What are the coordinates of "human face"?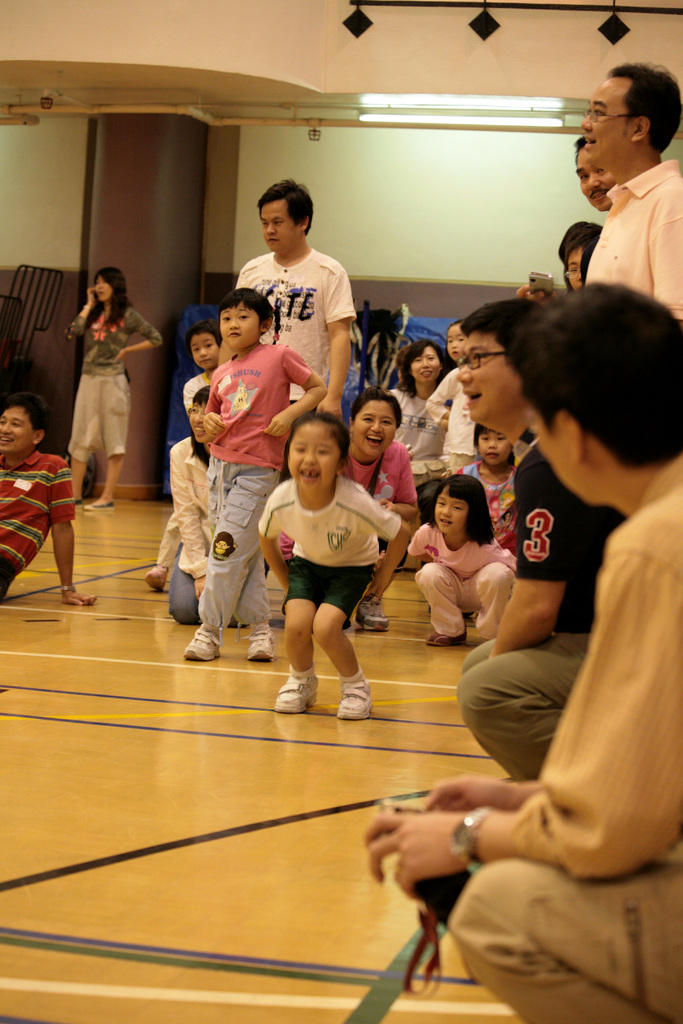
Rect(222, 301, 259, 350).
